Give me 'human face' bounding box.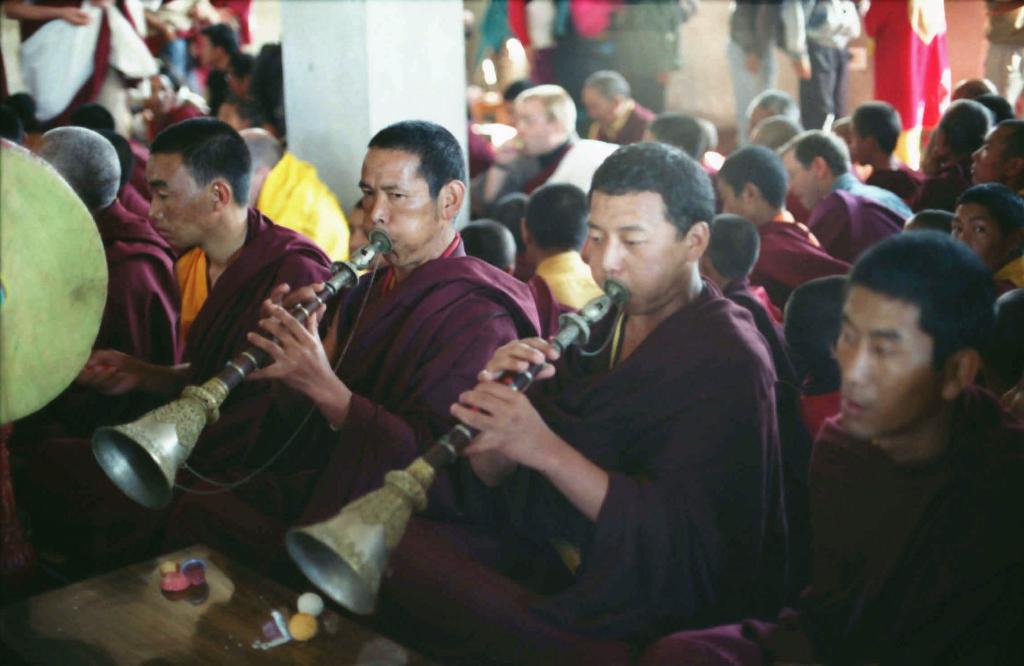
Rect(831, 272, 943, 438).
